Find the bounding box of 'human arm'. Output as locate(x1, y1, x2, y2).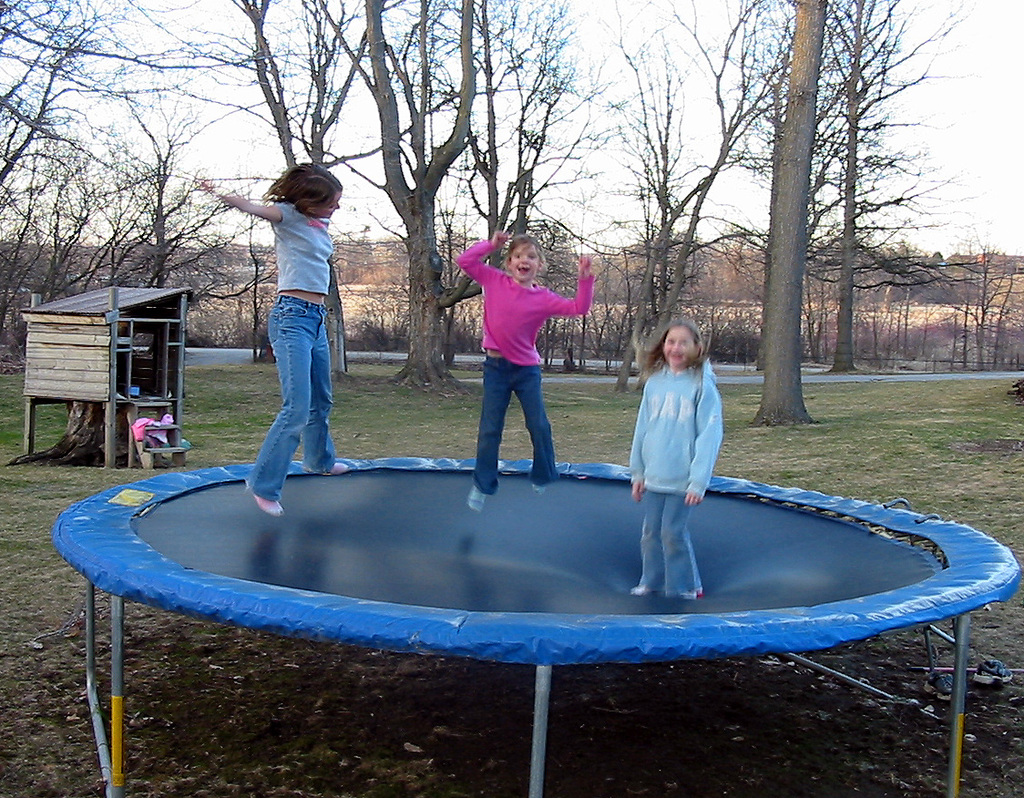
locate(211, 190, 282, 224).
